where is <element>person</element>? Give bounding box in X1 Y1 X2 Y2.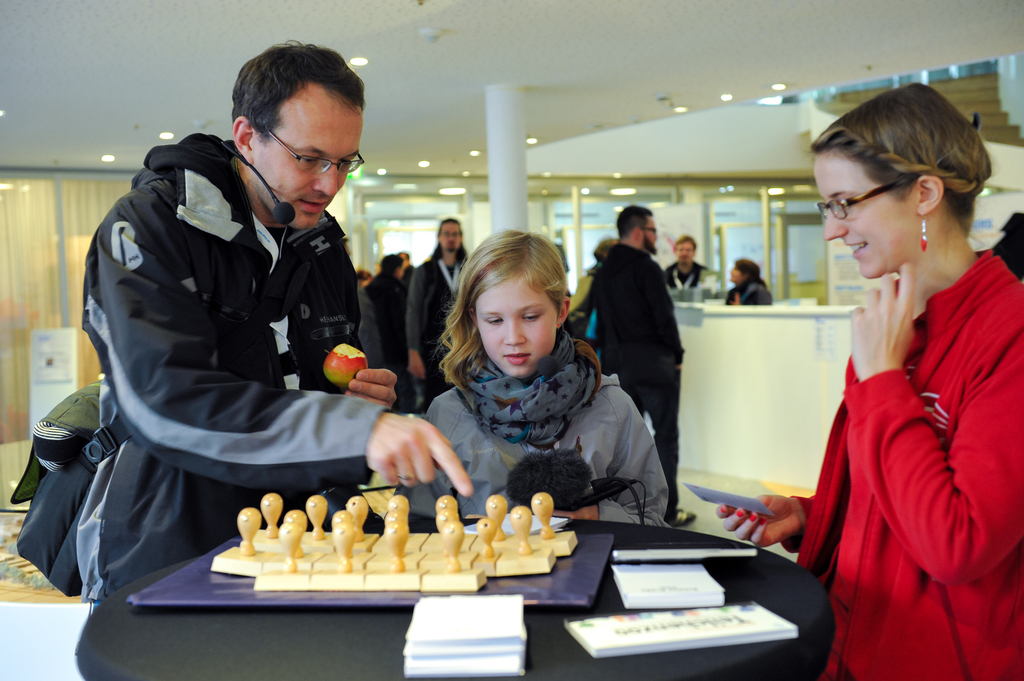
387 225 671 524.
